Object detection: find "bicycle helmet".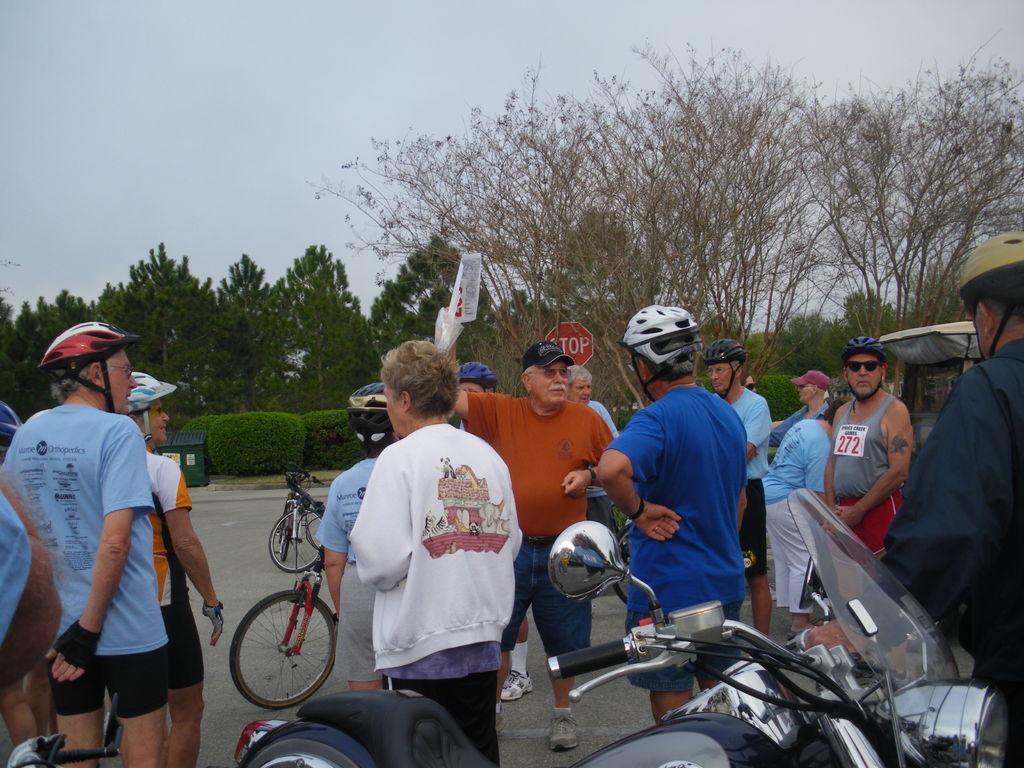
rect(122, 365, 172, 451).
